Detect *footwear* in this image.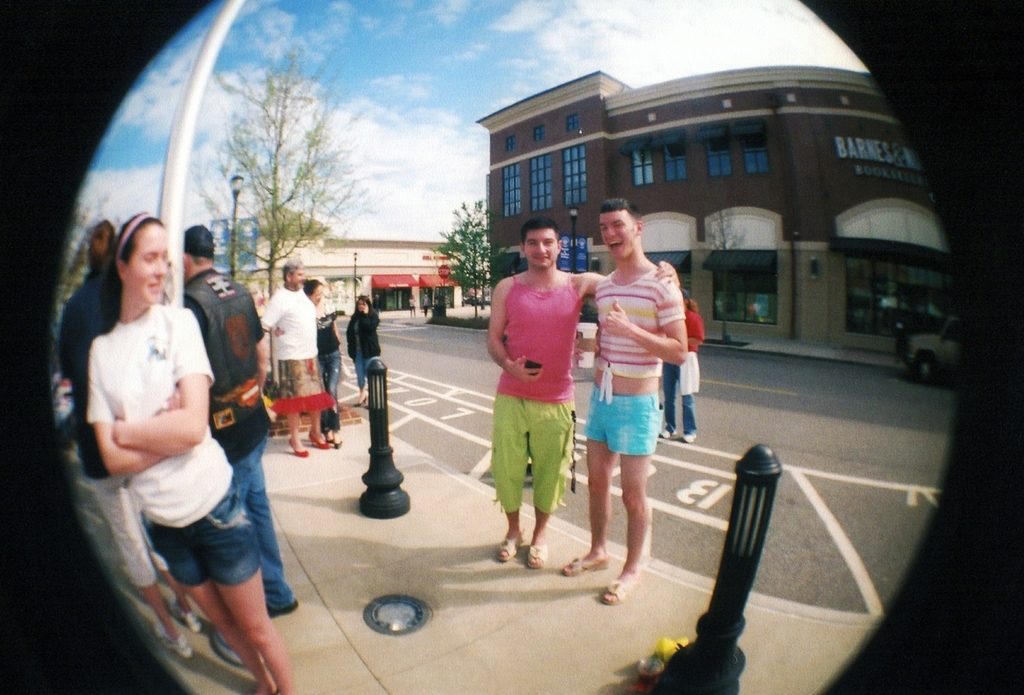
Detection: box=[355, 397, 369, 407].
